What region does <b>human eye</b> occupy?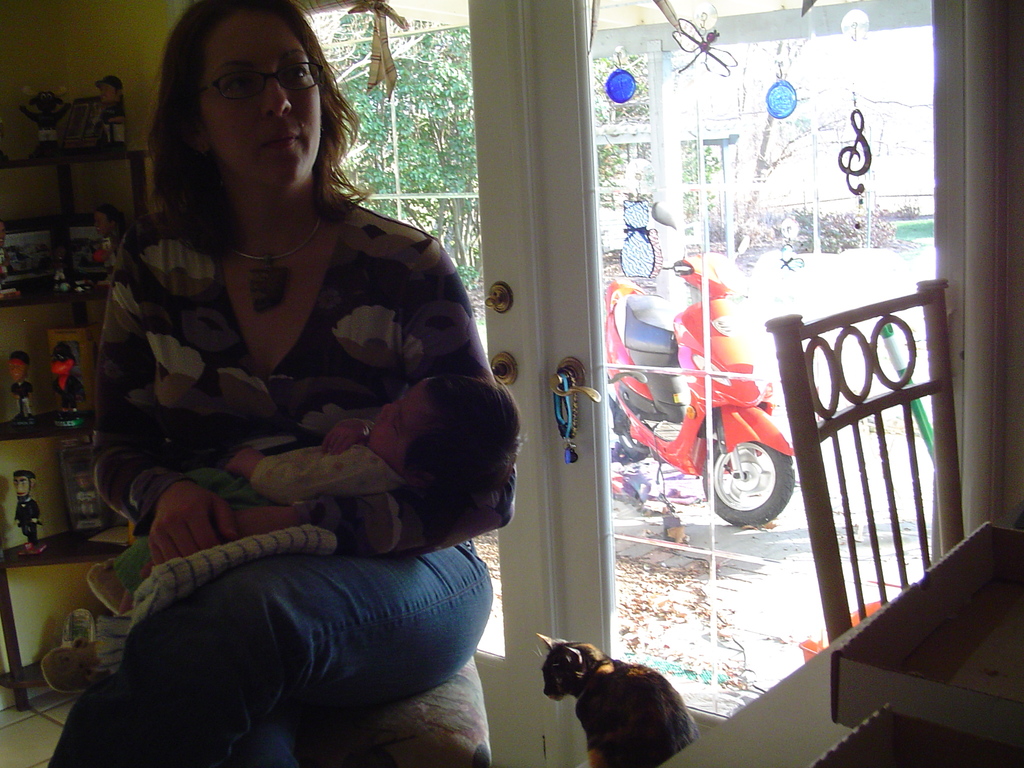
box(223, 76, 253, 94).
